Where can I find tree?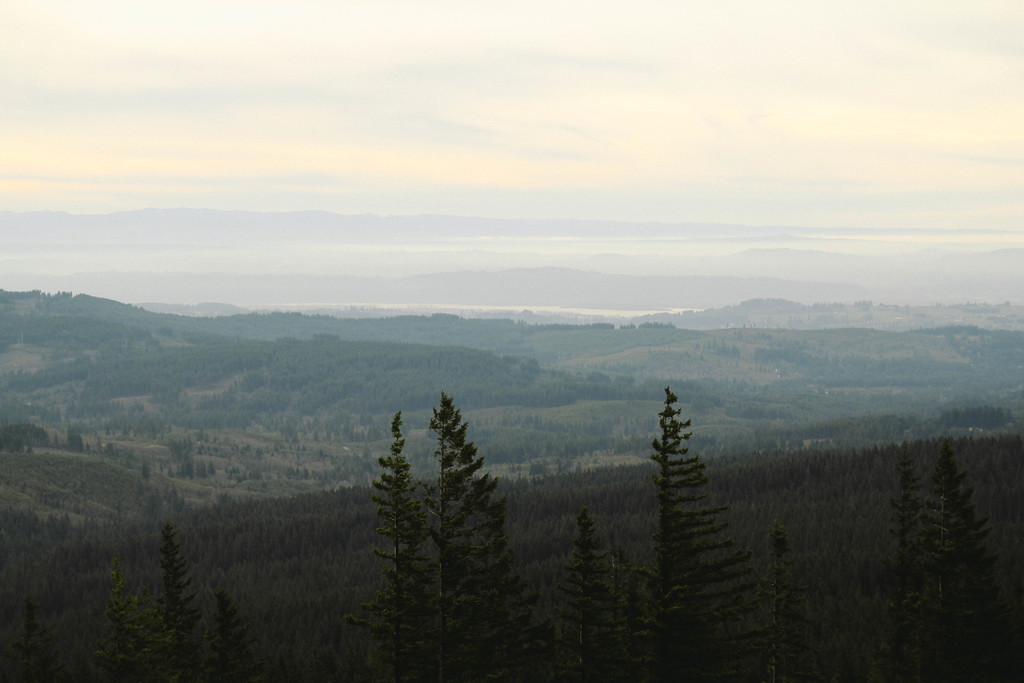
You can find it at [left=378, top=374, right=506, bottom=626].
